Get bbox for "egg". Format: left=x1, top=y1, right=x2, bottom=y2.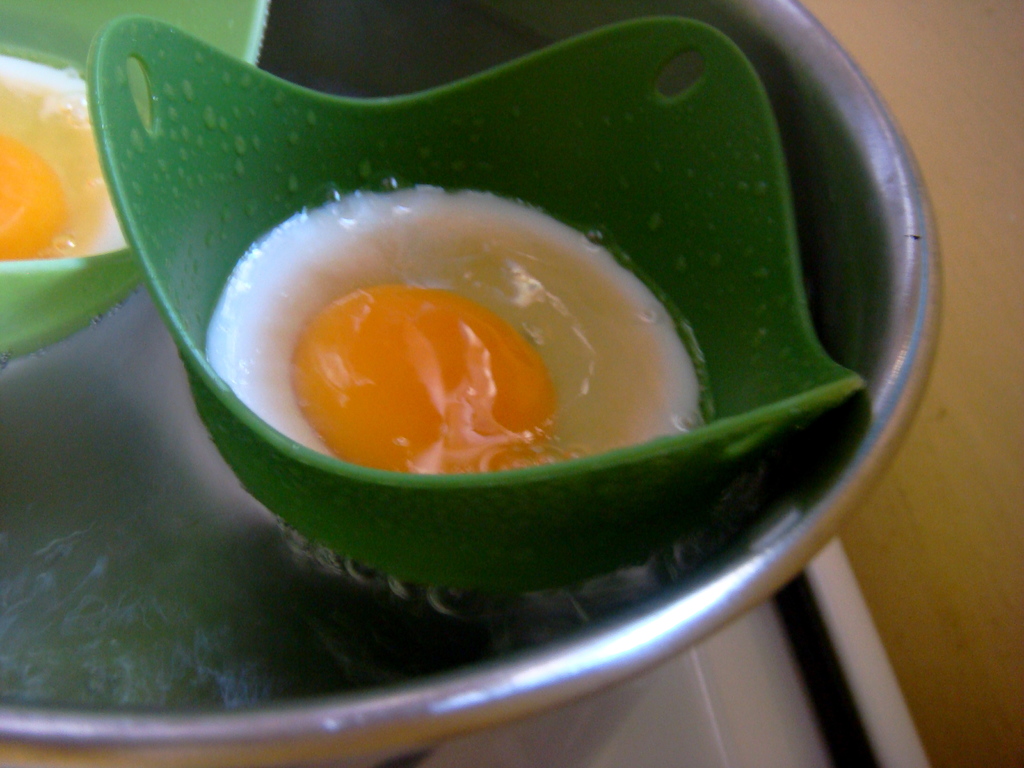
left=0, top=51, right=129, bottom=262.
